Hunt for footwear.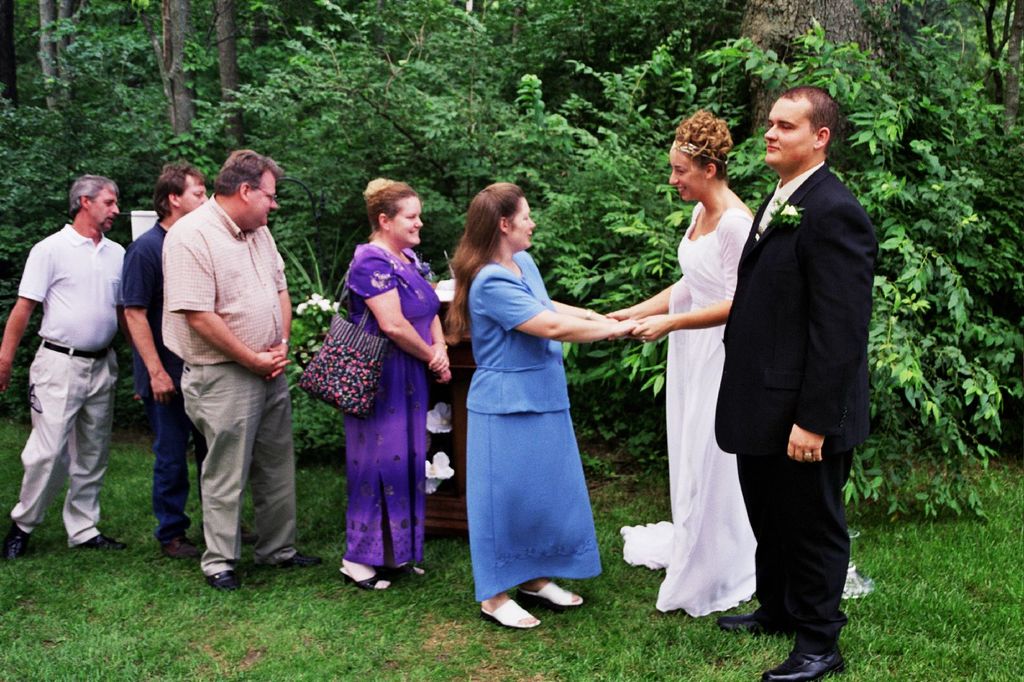
Hunted down at detection(205, 567, 239, 592).
